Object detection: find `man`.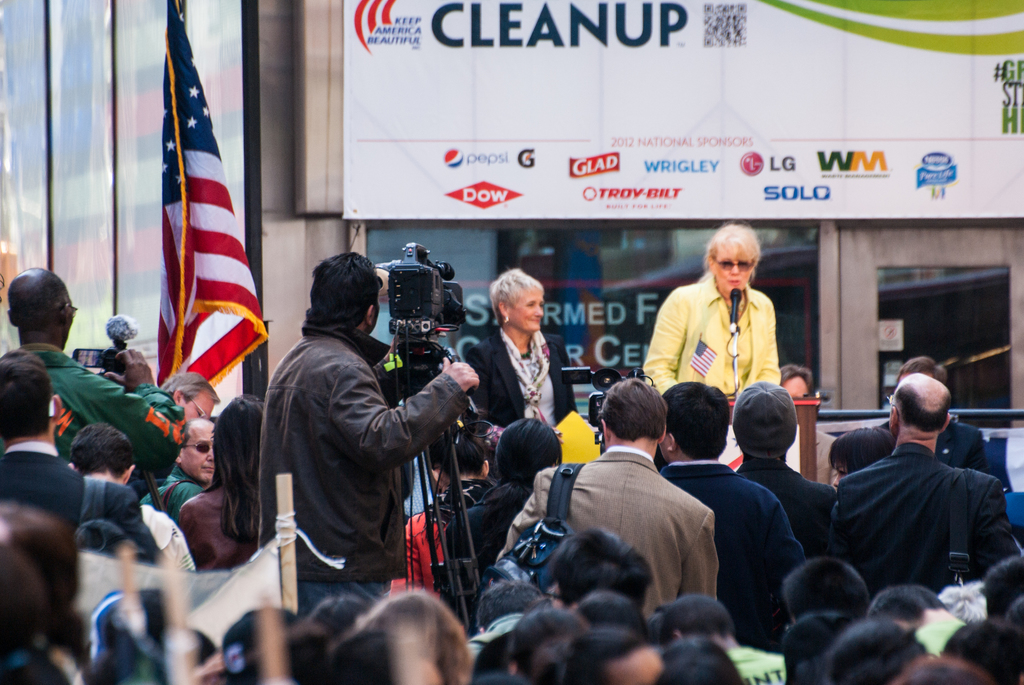
[left=778, top=338, right=1000, bottom=648].
